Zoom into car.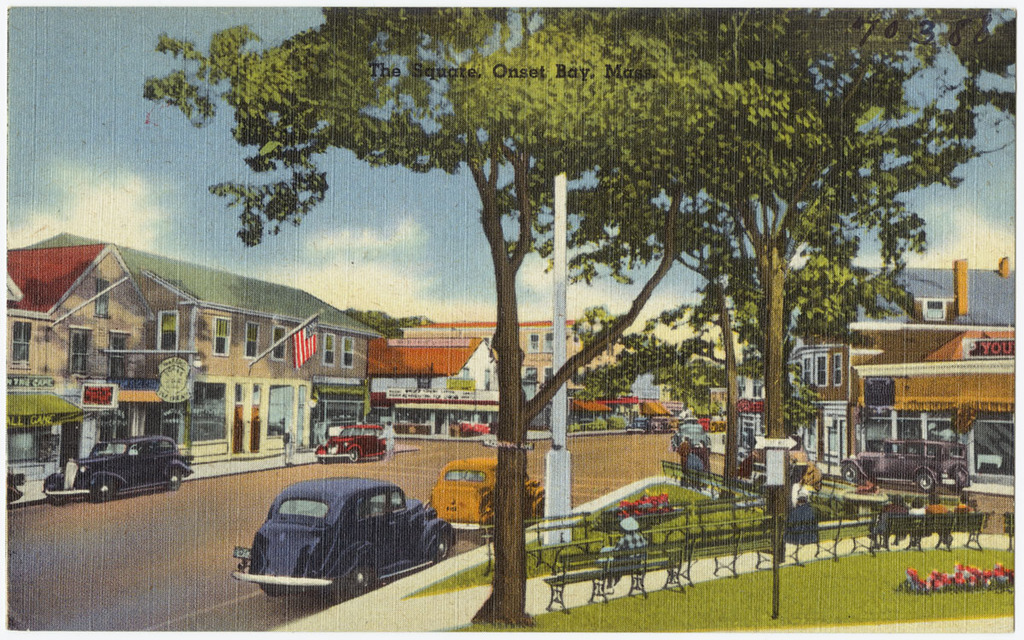
Zoom target: [left=239, top=474, right=457, bottom=604].
